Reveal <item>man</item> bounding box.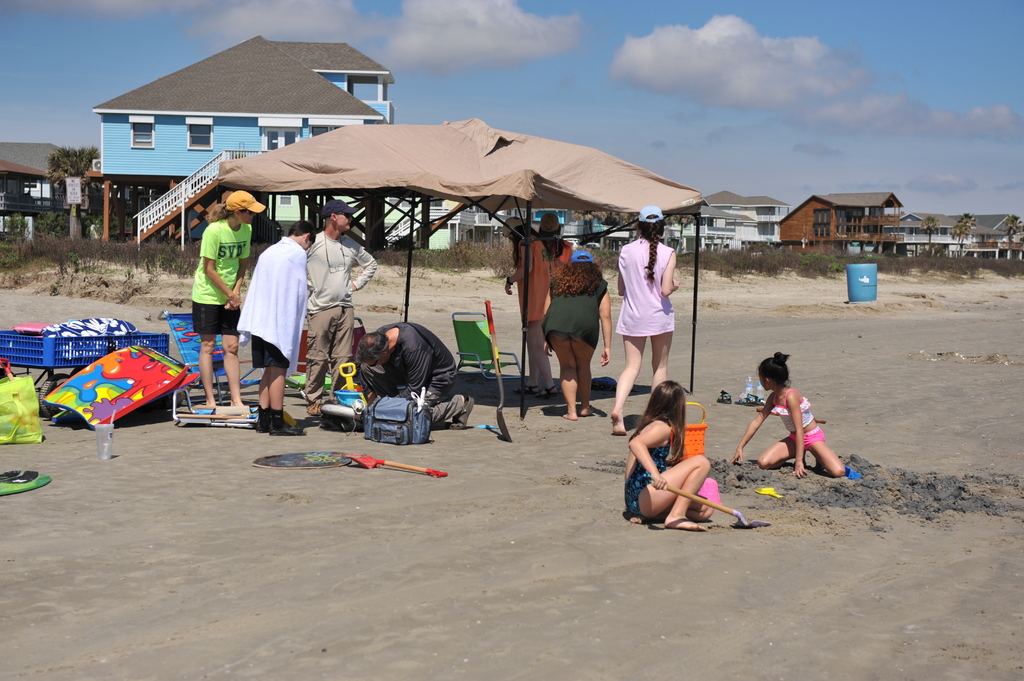
Revealed: (left=300, top=198, right=379, bottom=419).
